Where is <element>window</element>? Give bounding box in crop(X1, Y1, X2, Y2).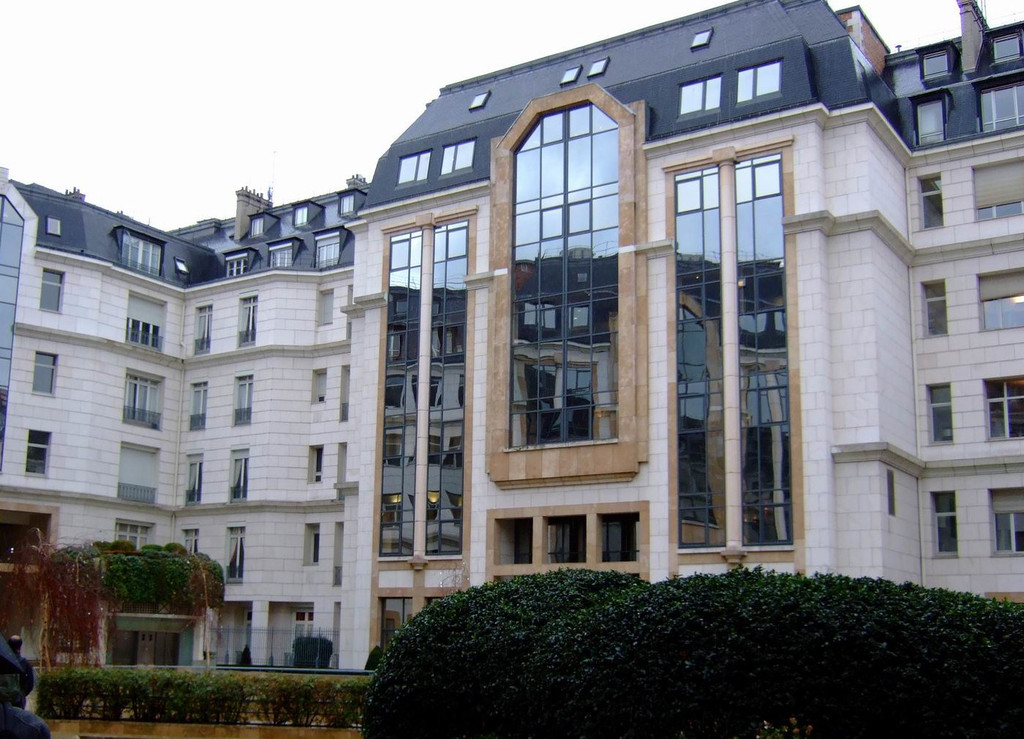
crop(585, 58, 607, 73).
